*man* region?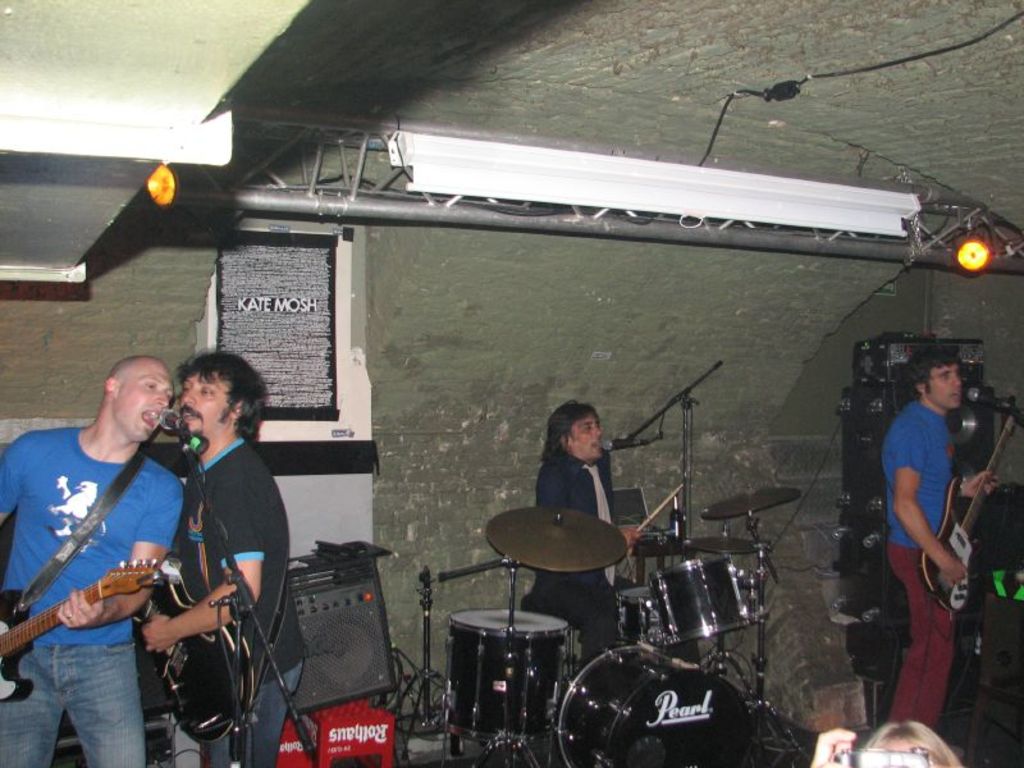
crop(12, 344, 211, 767)
